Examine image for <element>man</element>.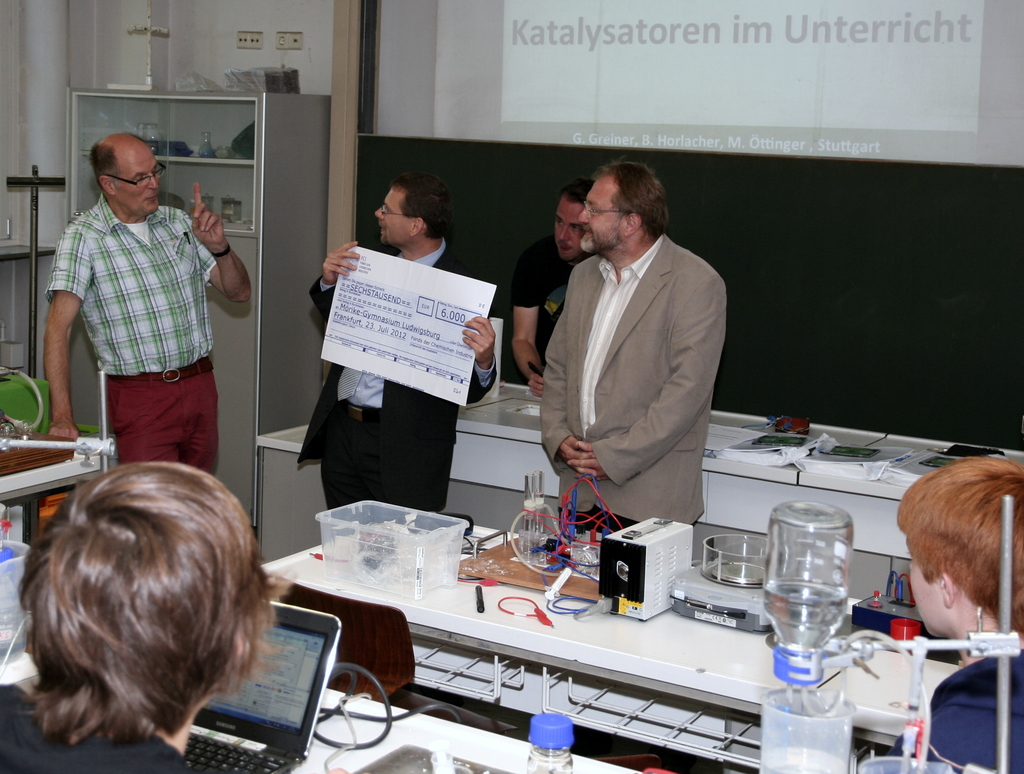
Examination result: <bbox>540, 158, 724, 537</bbox>.
